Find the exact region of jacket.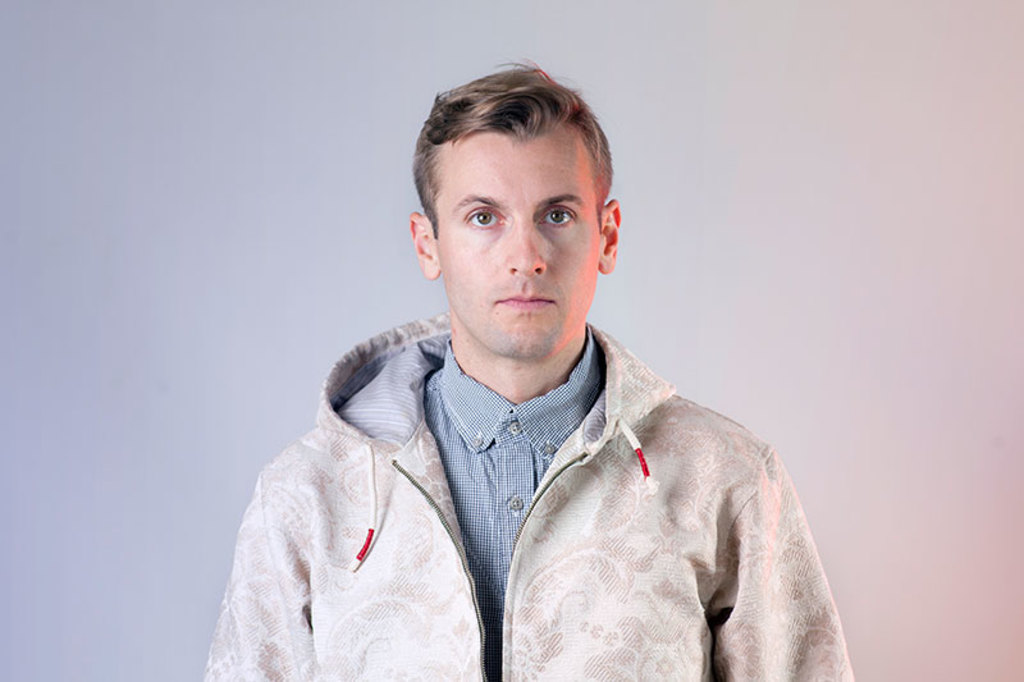
Exact region: (195,164,835,681).
